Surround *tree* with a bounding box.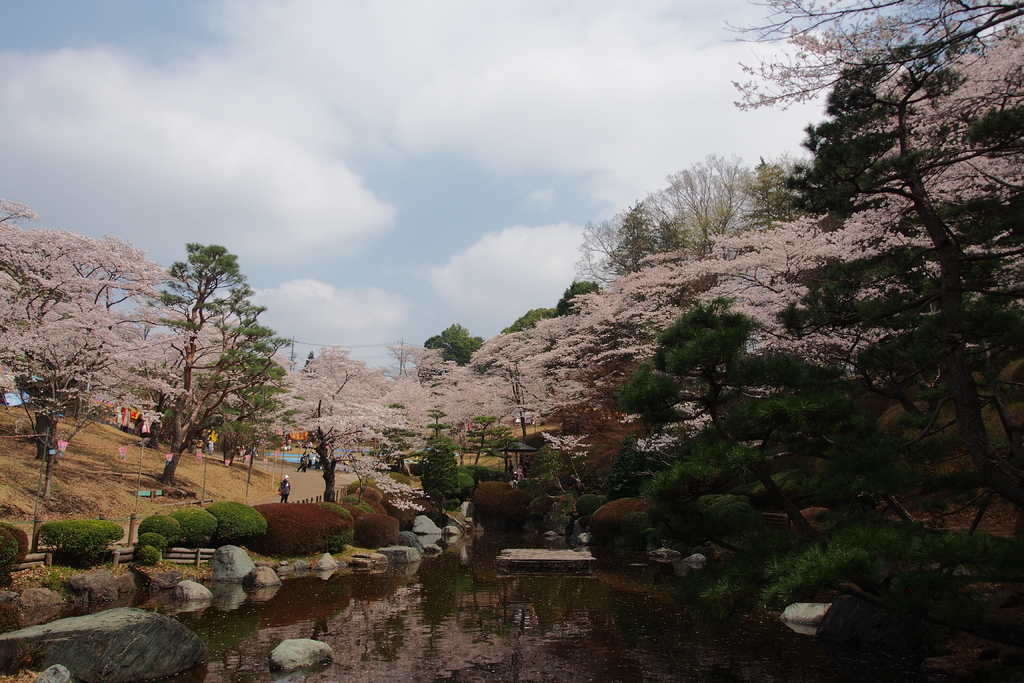
BBox(547, 297, 624, 491).
